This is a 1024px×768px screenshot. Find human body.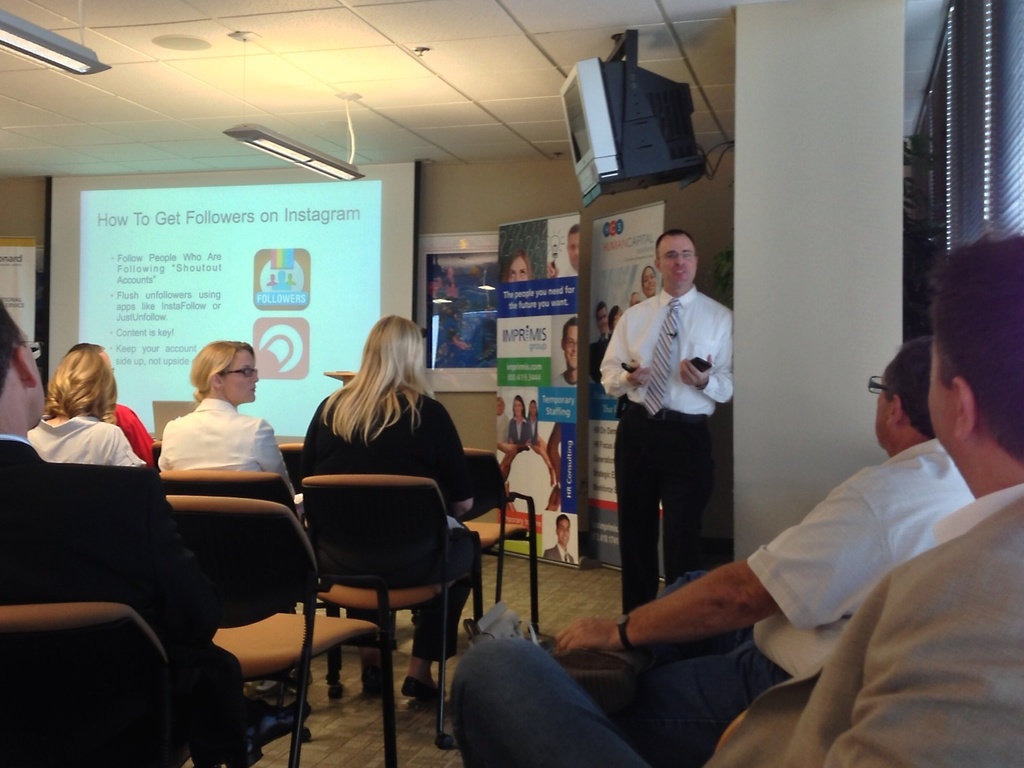
Bounding box: 555/315/581/384.
